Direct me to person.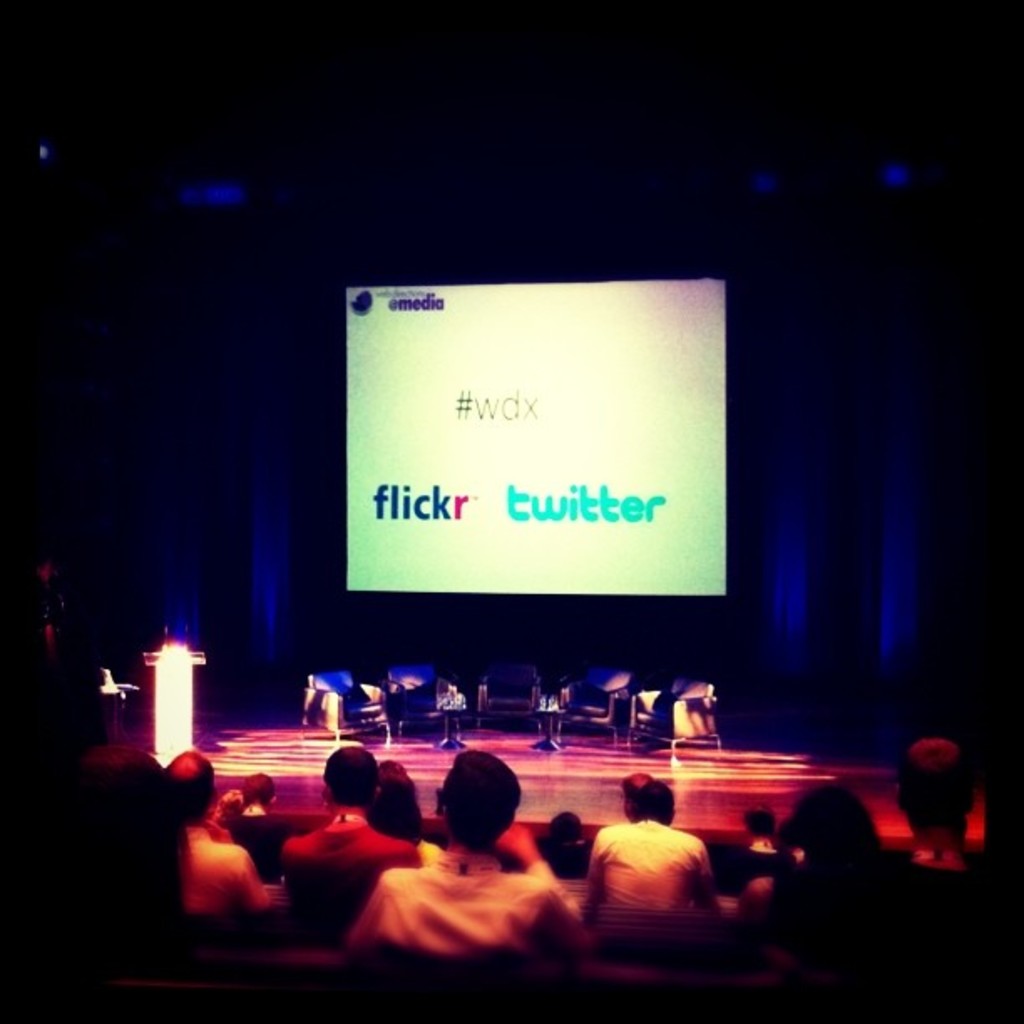
Direction: [273, 730, 415, 922].
